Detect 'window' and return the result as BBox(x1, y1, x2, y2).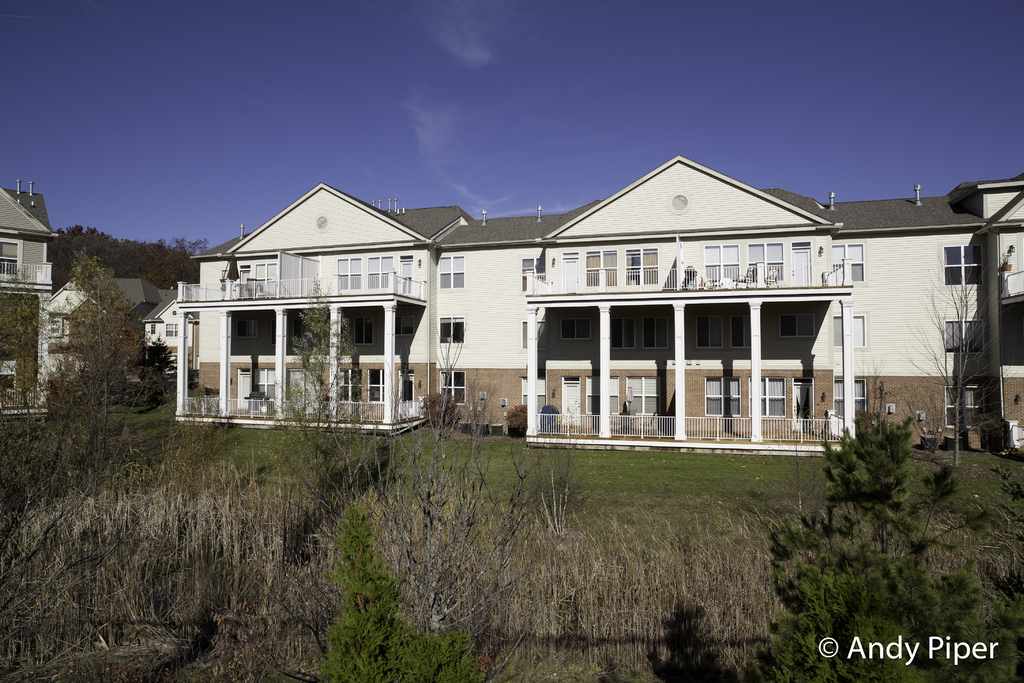
BBox(367, 254, 391, 290).
